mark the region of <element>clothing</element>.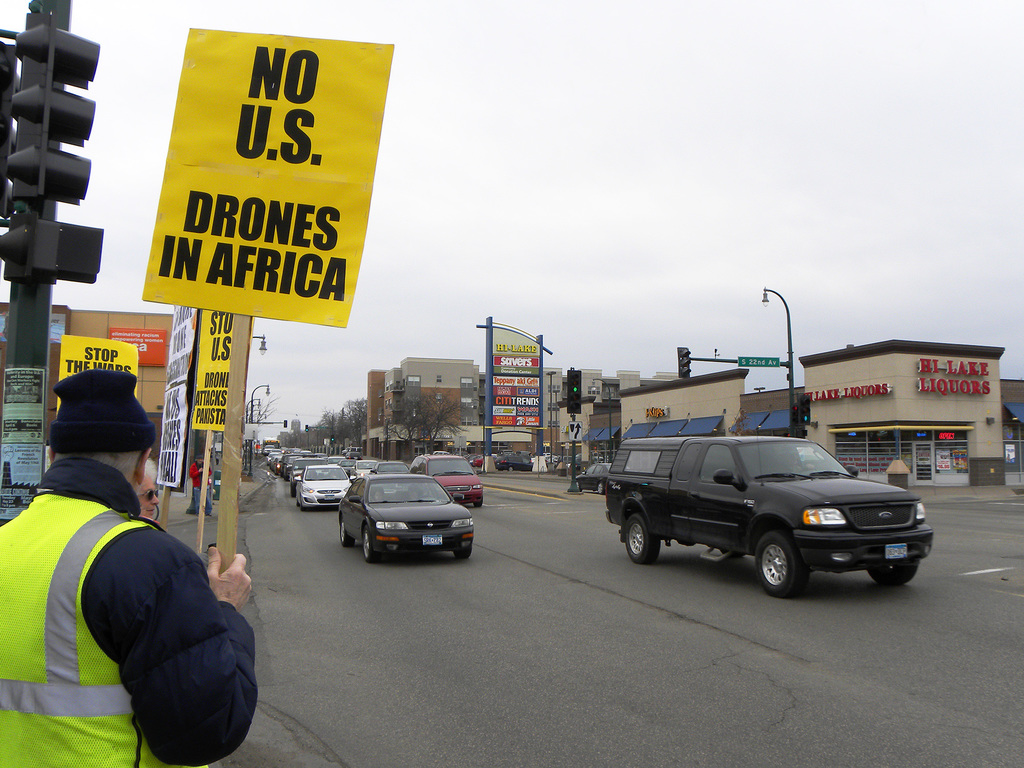
Region: bbox=[20, 420, 260, 767].
